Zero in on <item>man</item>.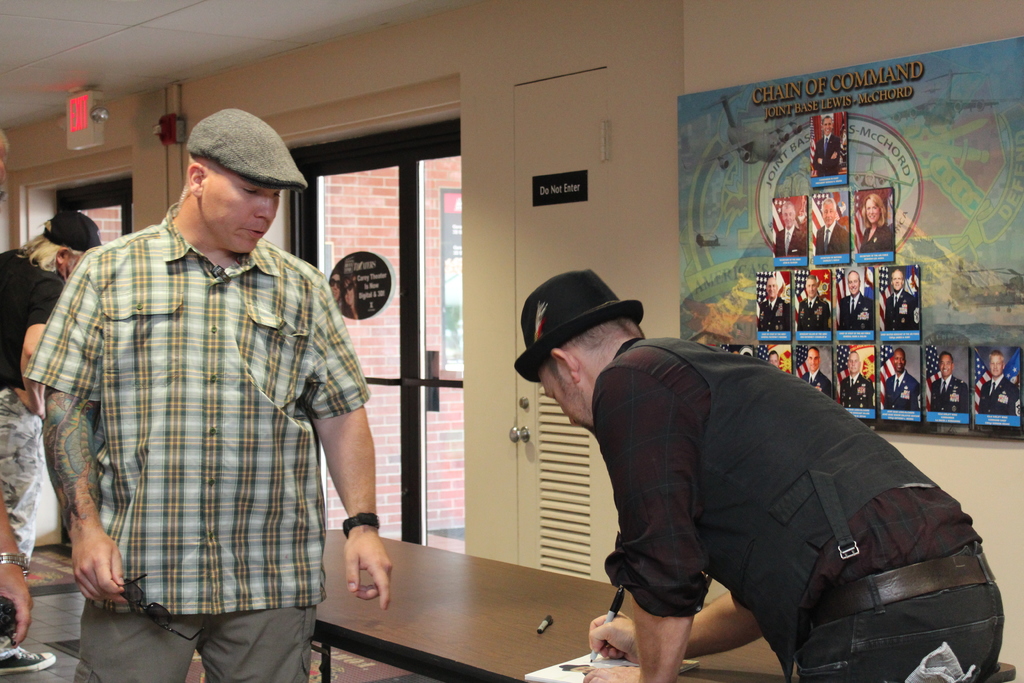
Zeroed in: 815, 115, 842, 176.
